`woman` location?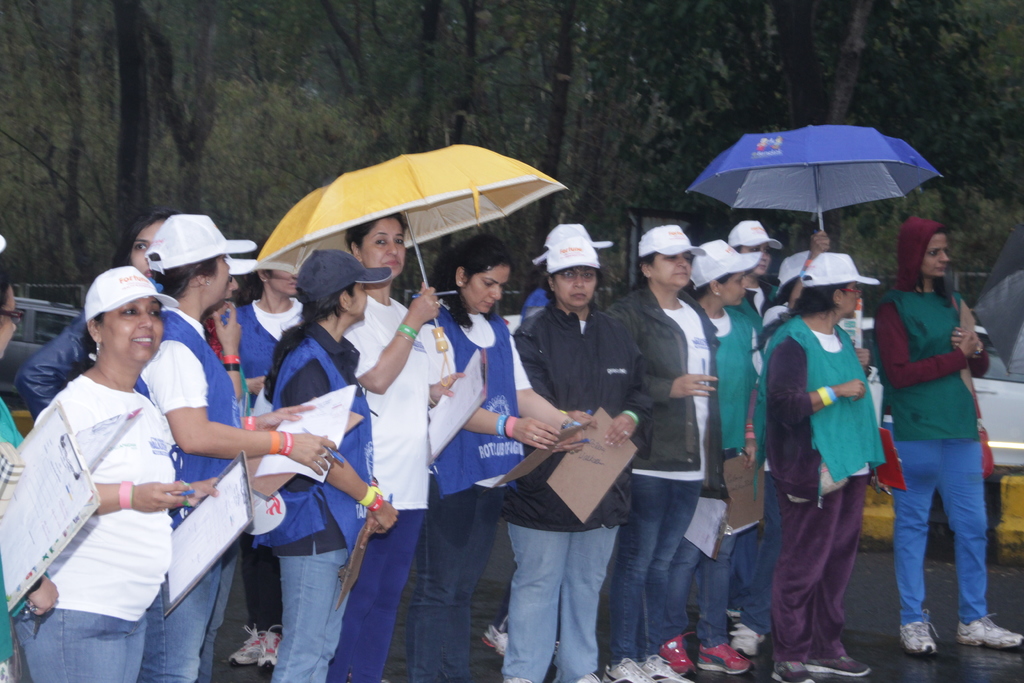
left=728, top=226, right=844, bottom=630
